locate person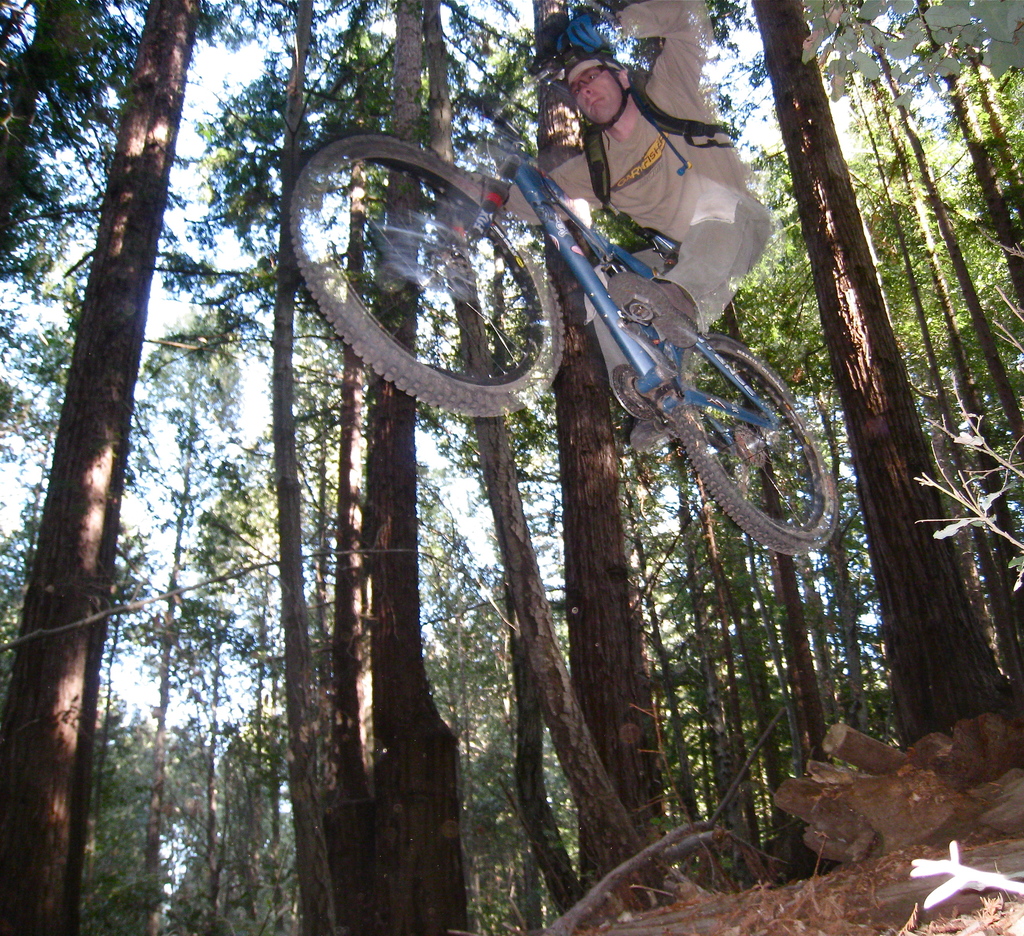
bbox=(468, 0, 776, 367)
